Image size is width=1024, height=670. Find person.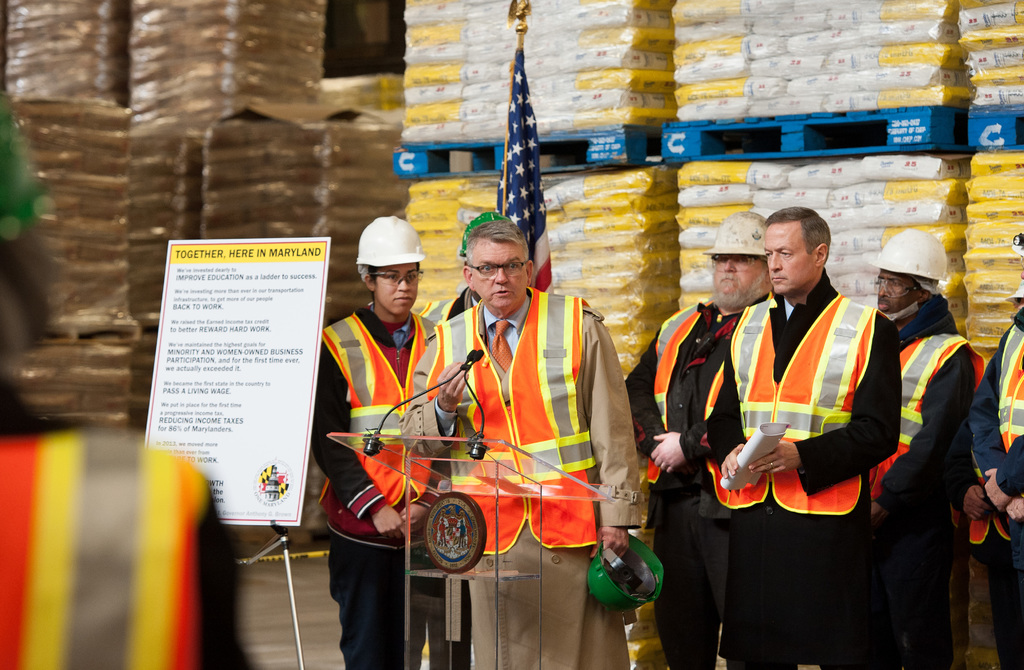
pyautogui.locateOnScreen(626, 209, 780, 669).
